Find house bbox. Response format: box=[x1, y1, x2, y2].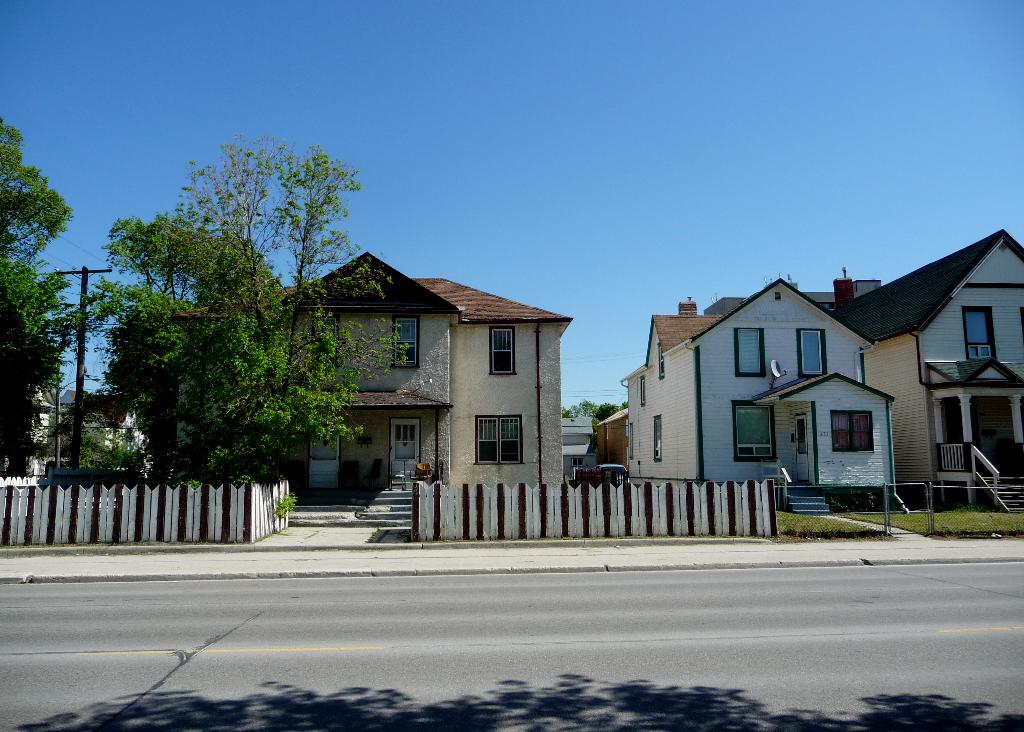
box=[607, 227, 1023, 510].
